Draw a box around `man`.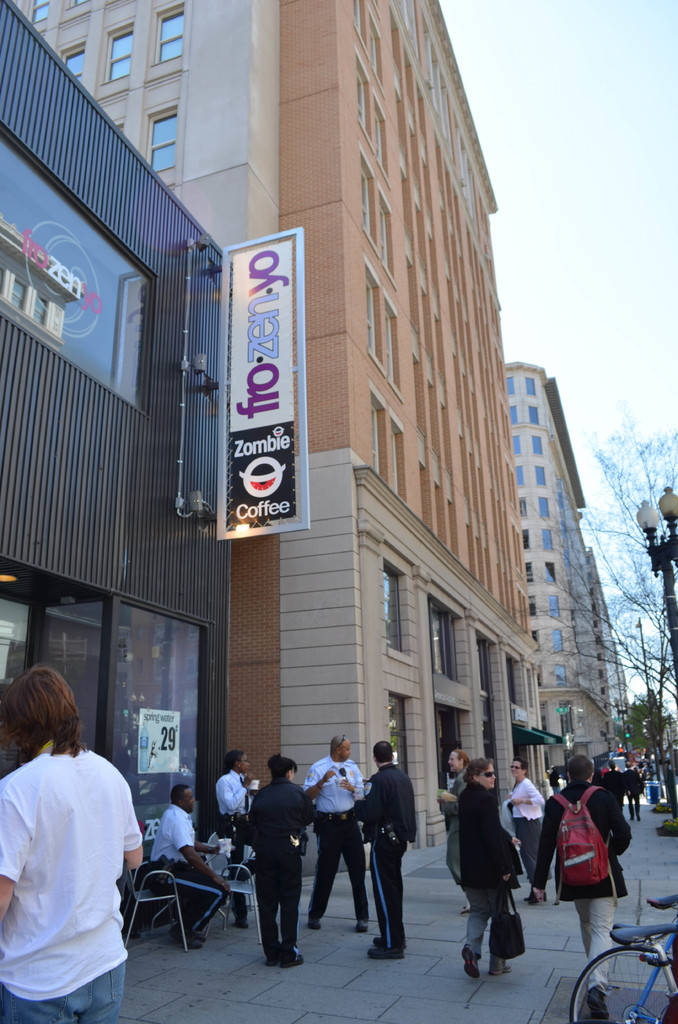
pyautogui.locateOnScreen(625, 764, 649, 817).
